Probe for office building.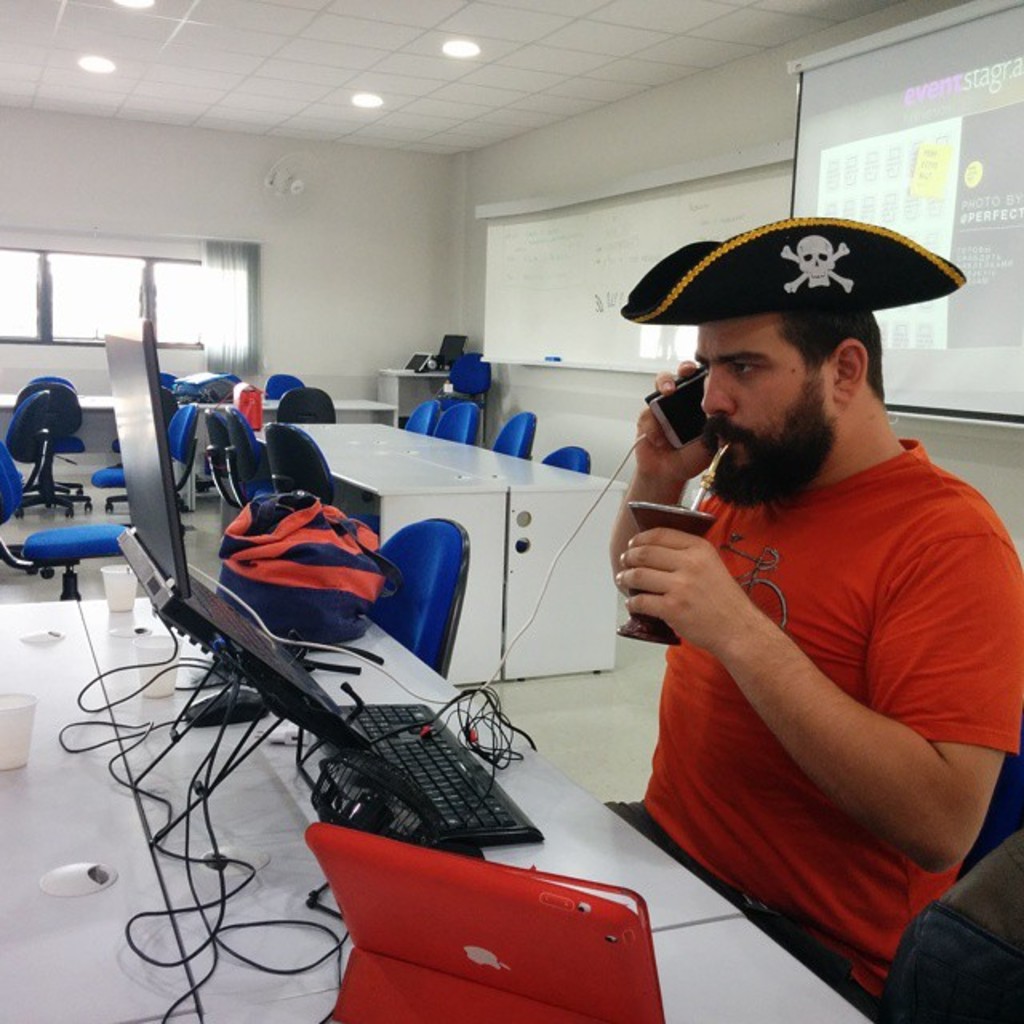
Probe result: 0, 0, 1022, 1022.
